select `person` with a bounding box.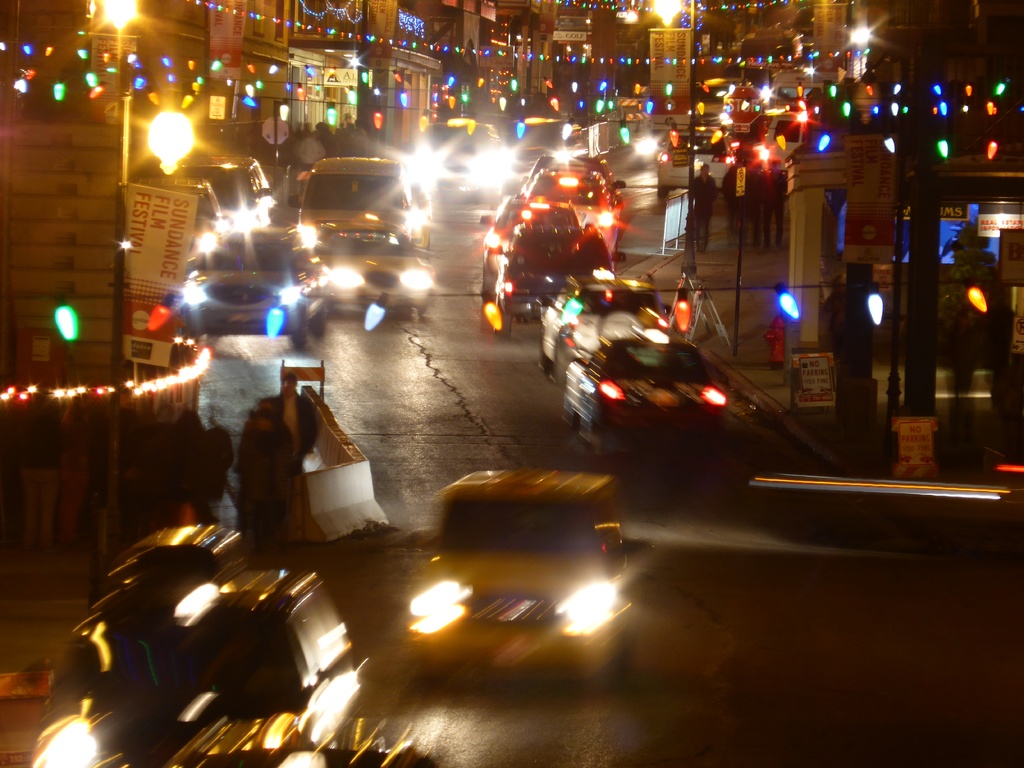
x1=772 y1=166 x2=788 y2=243.
